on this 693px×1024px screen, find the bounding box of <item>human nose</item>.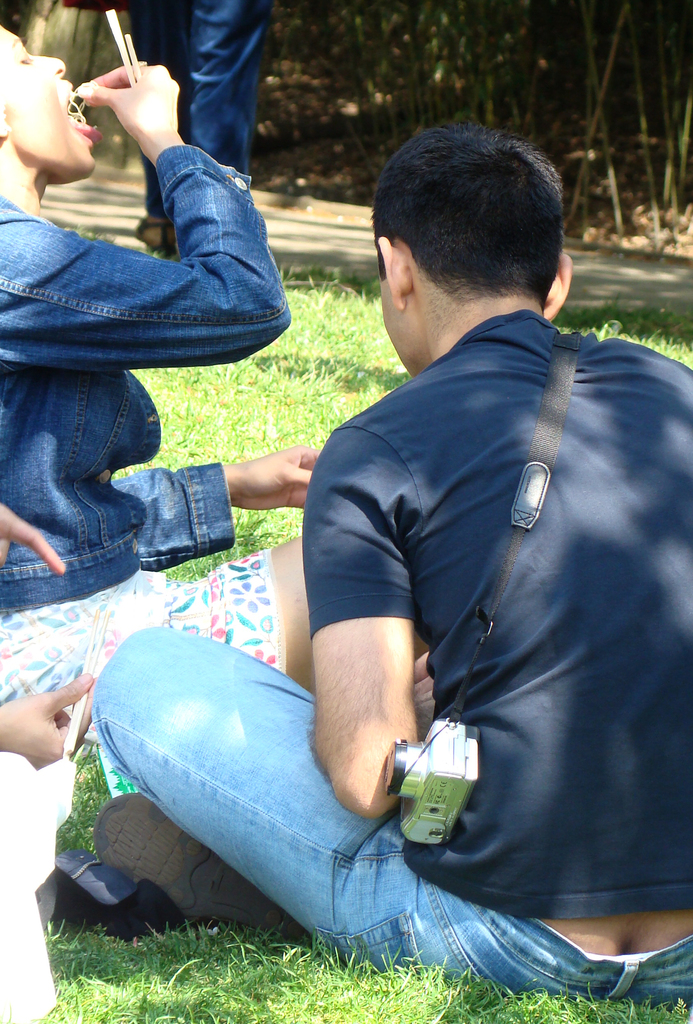
Bounding box: (left=29, top=52, right=66, bottom=79).
